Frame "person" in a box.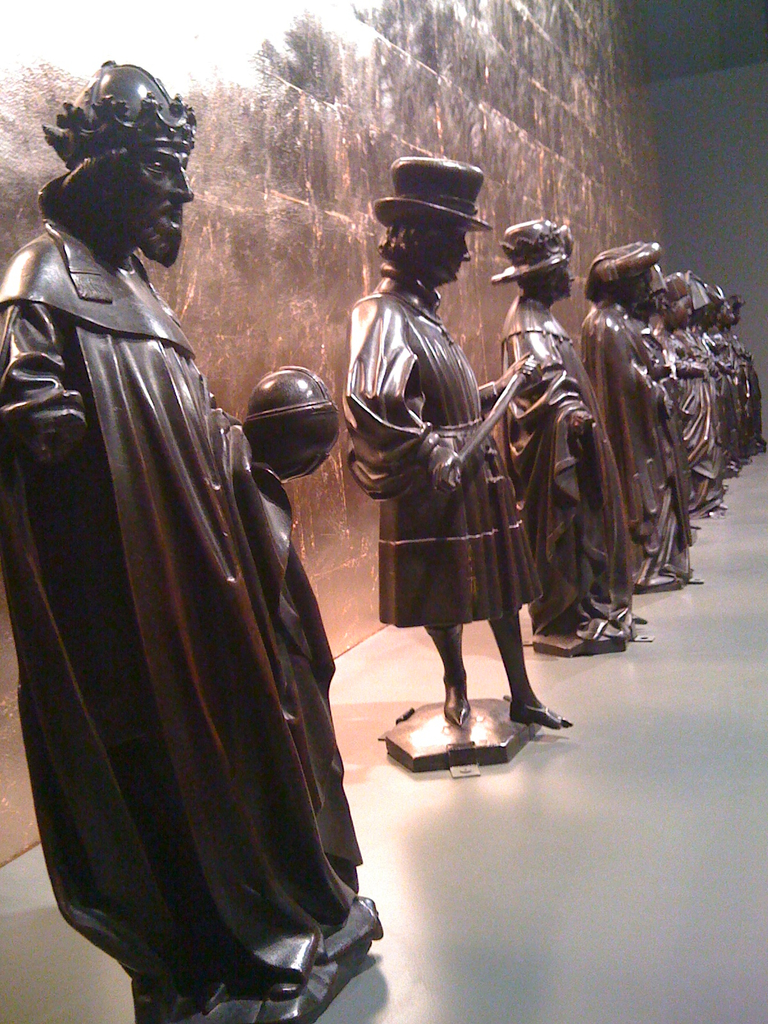
box=[721, 300, 735, 474].
